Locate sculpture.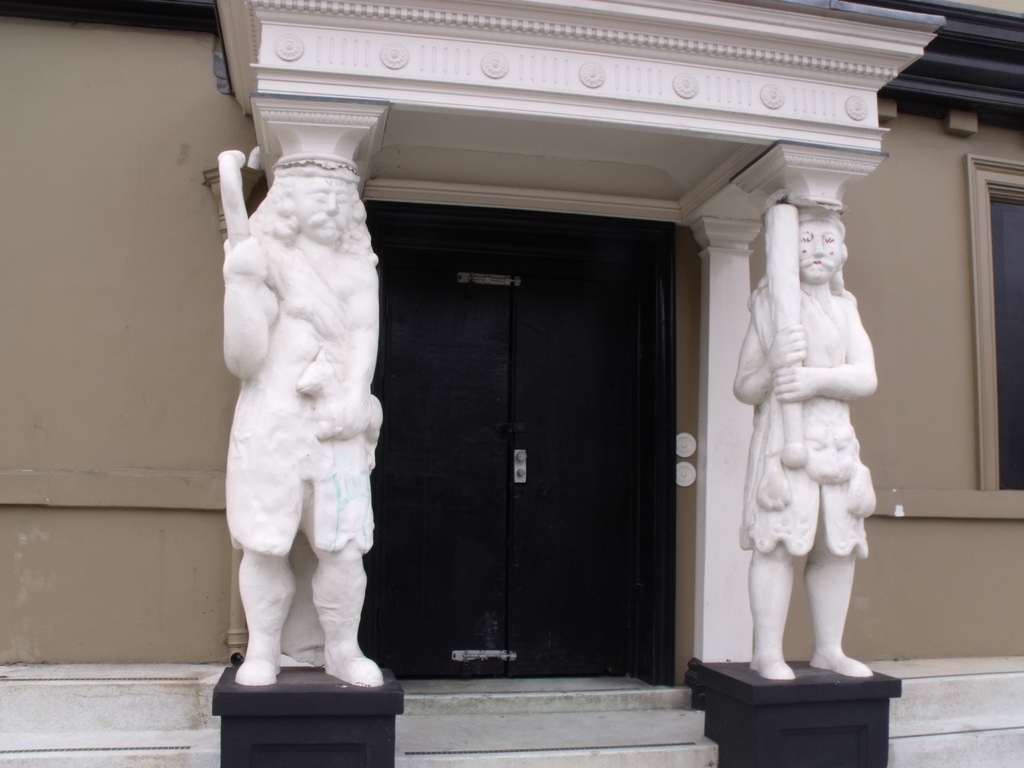
Bounding box: [left=726, top=198, right=896, bottom=696].
